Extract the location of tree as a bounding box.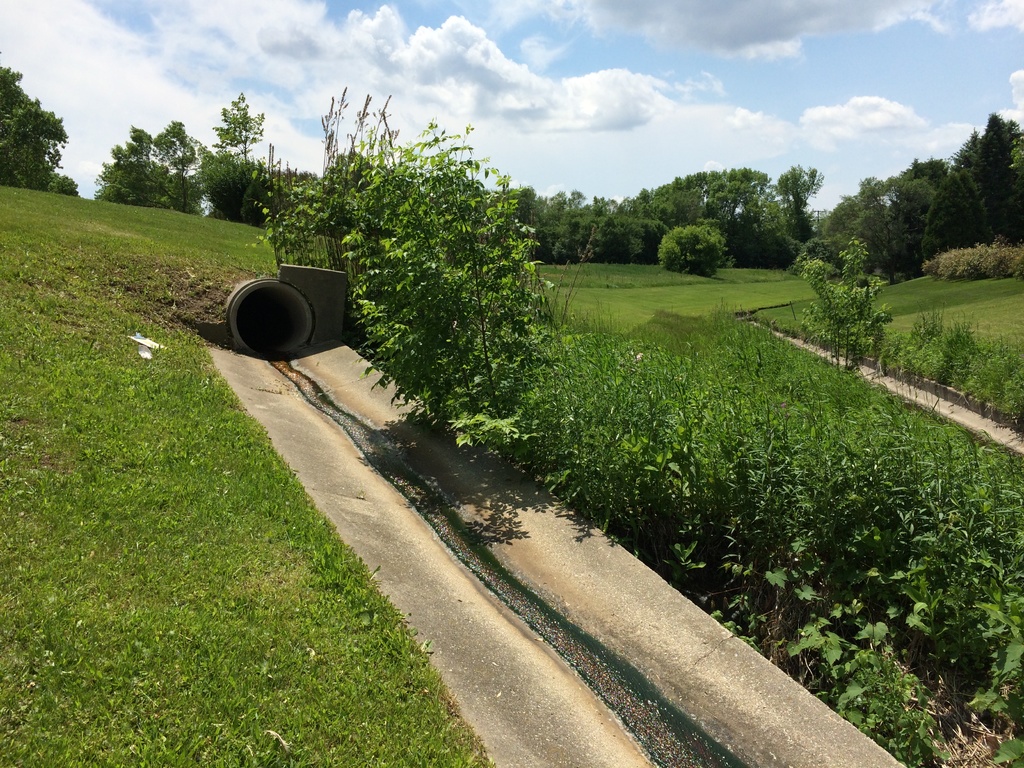
x1=767, y1=164, x2=820, y2=241.
